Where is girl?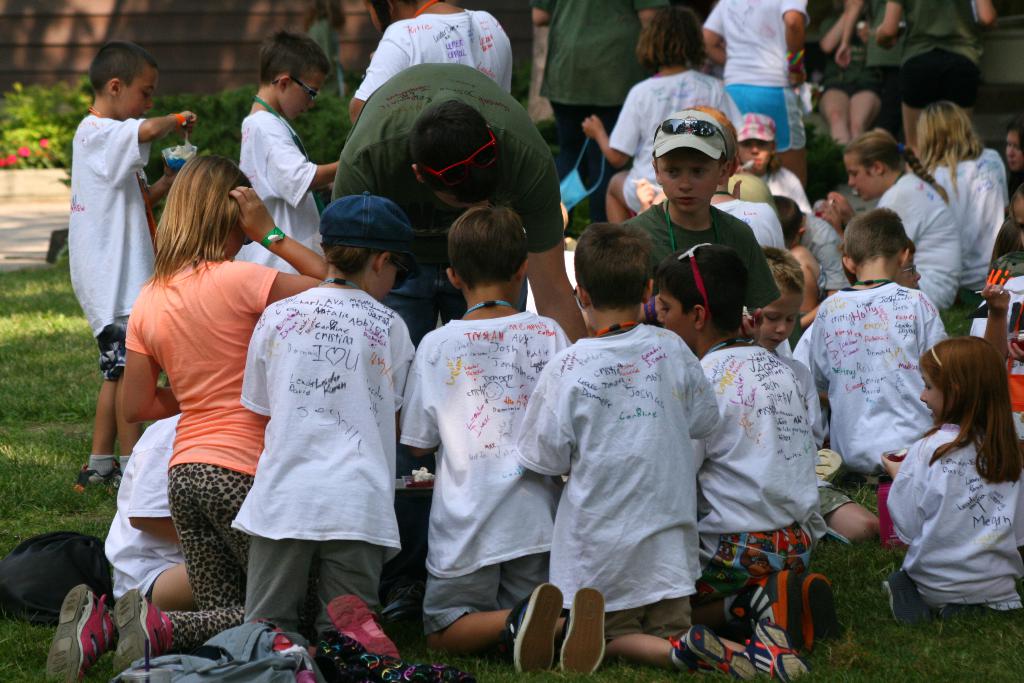
bbox=(884, 338, 1023, 627).
